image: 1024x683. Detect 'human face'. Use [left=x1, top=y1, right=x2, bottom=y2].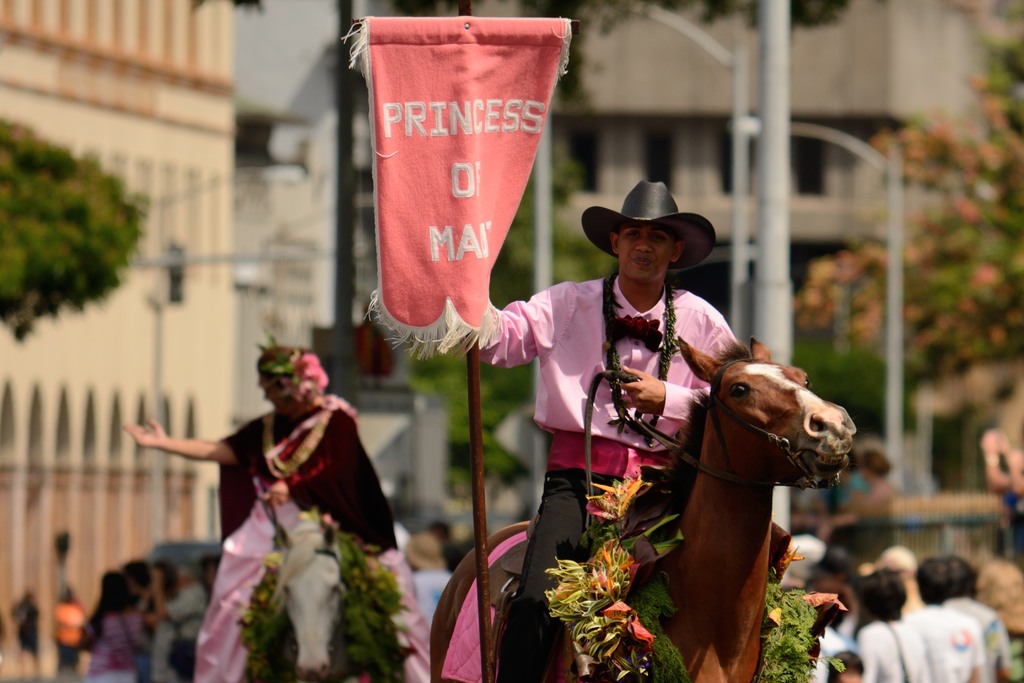
[left=262, top=383, right=296, bottom=417].
